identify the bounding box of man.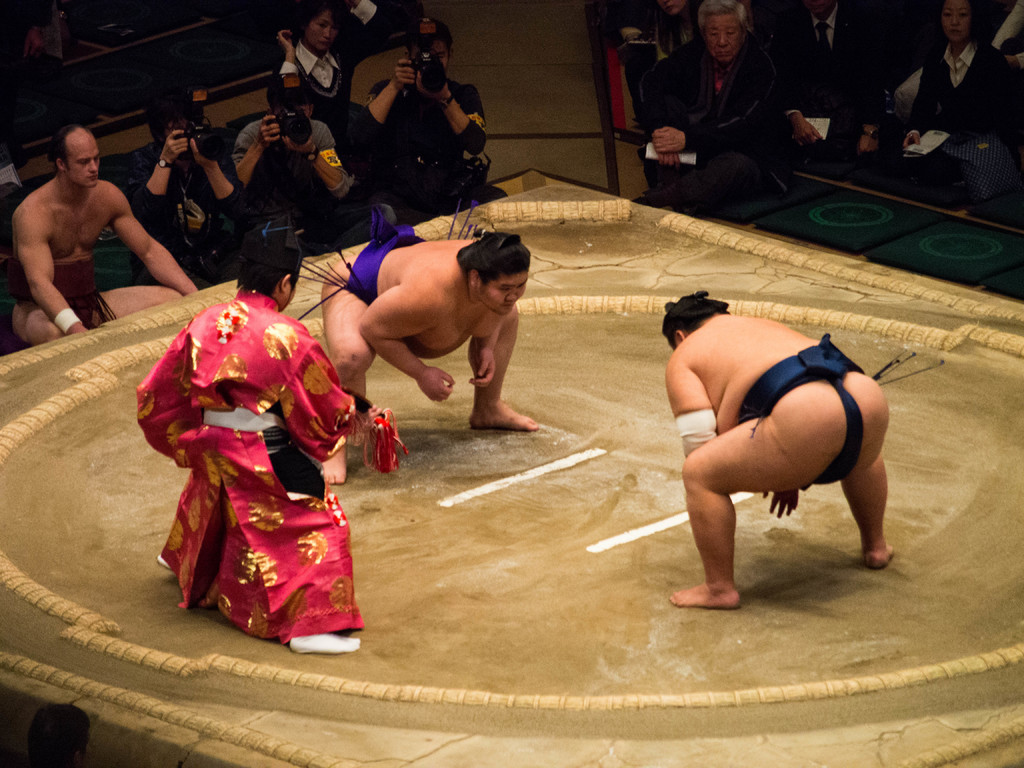
bbox(12, 125, 200, 345).
